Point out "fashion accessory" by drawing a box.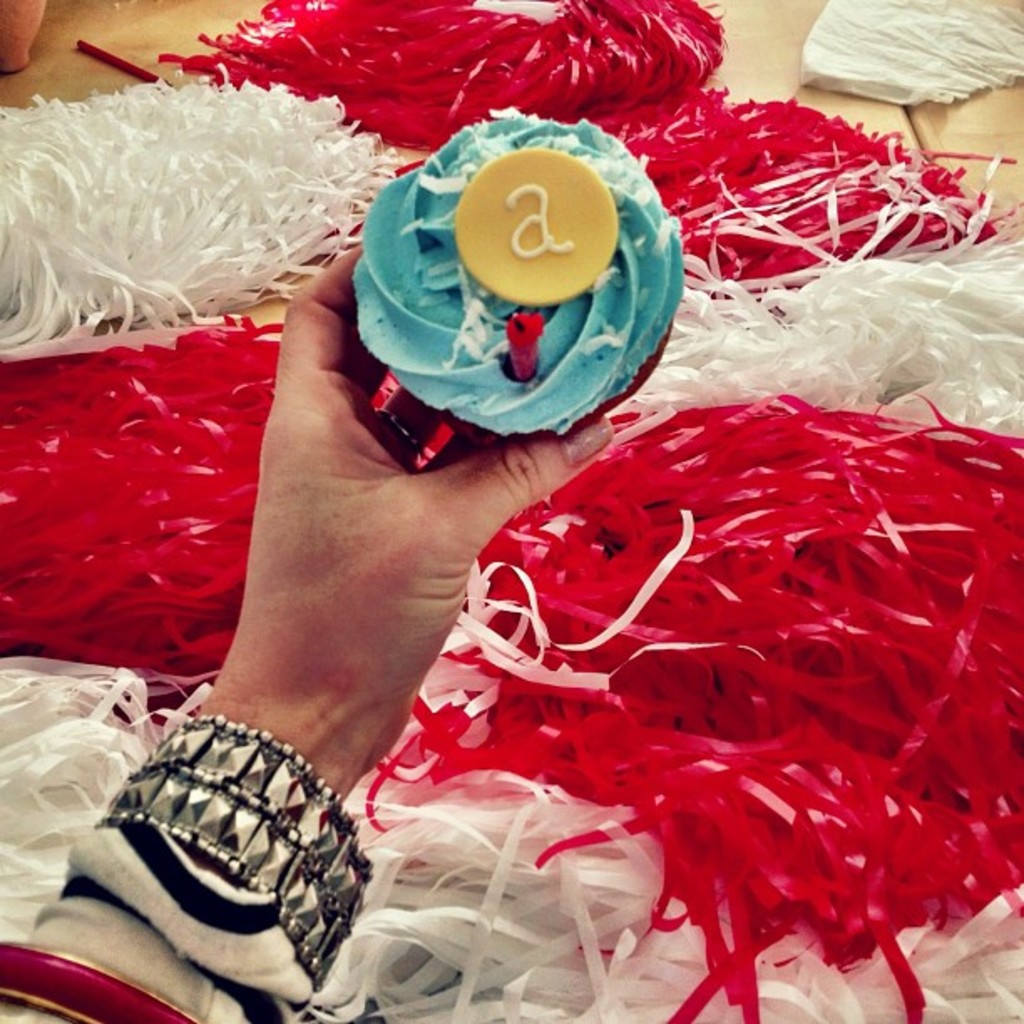
detection(89, 711, 375, 987).
